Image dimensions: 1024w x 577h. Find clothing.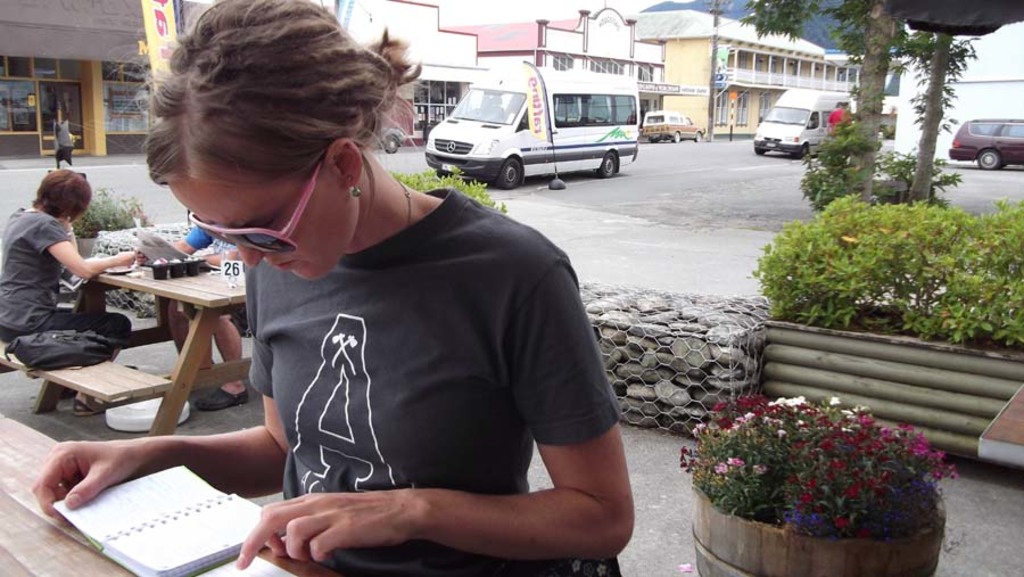
left=0, top=199, right=131, bottom=369.
